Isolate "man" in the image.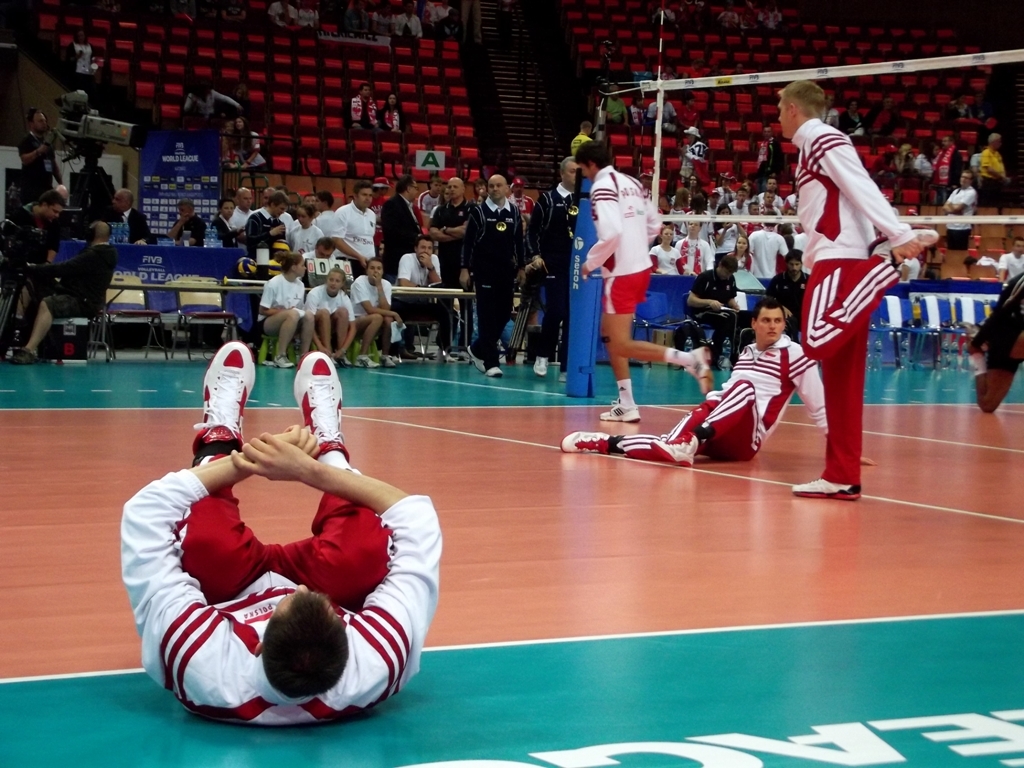
Isolated region: crop(999, 238, 1023, 285).
